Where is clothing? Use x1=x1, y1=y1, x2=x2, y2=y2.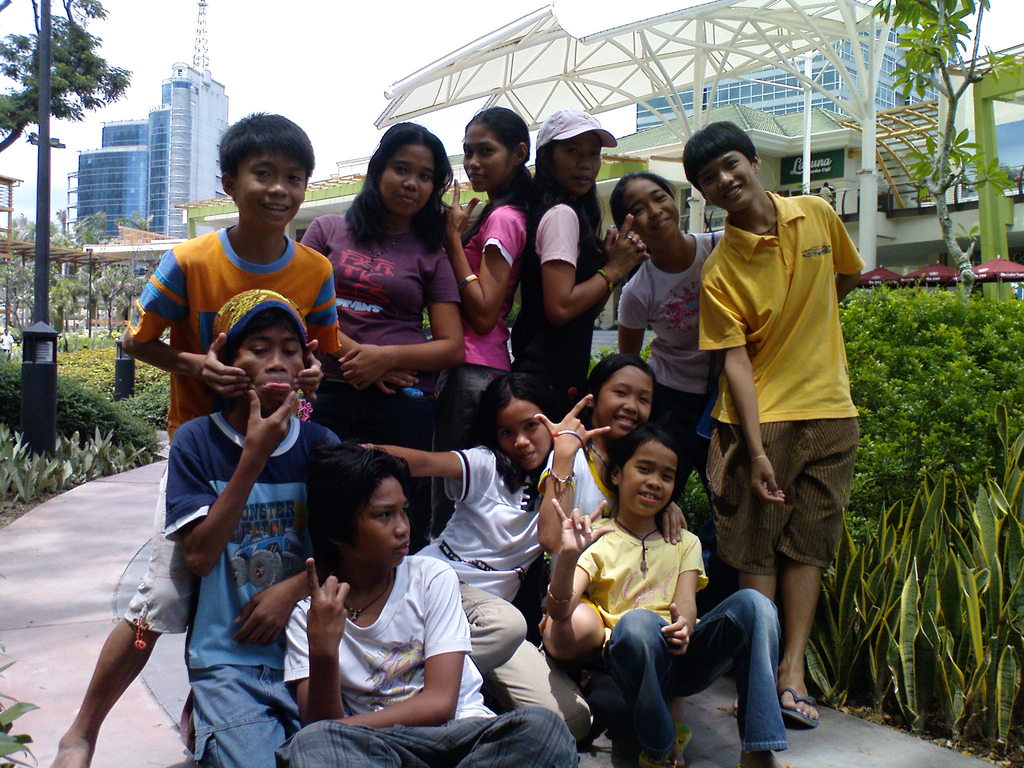
x1=298, y1=210, x2=467, y2=554.
